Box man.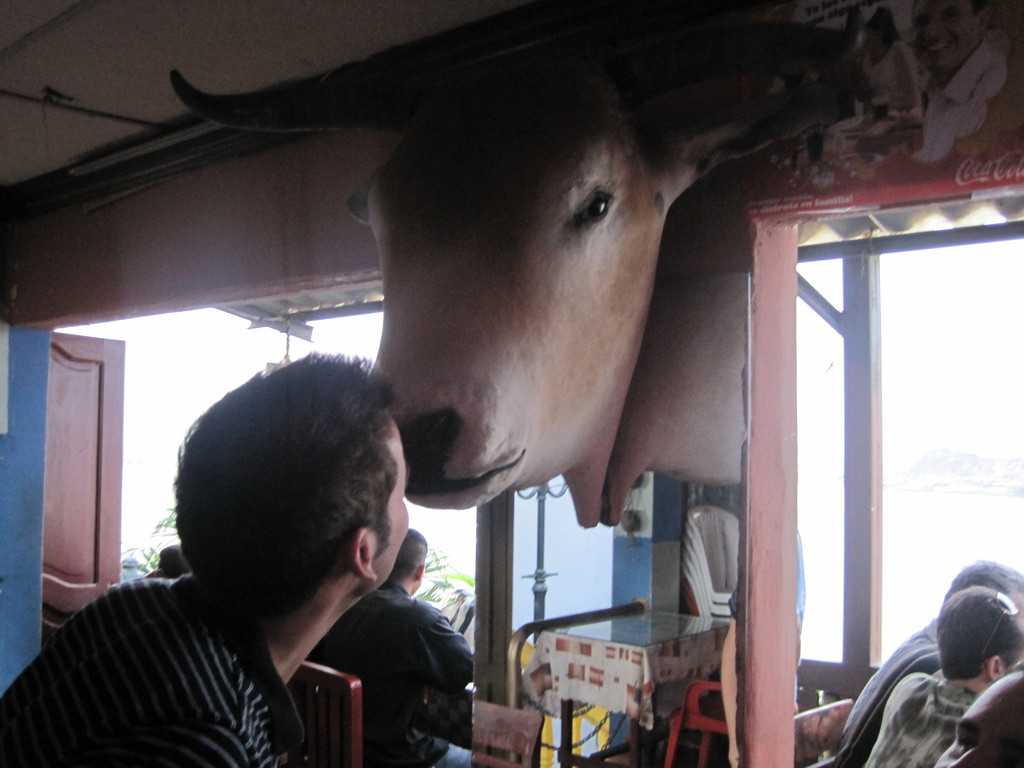
936/674/1023/767.
